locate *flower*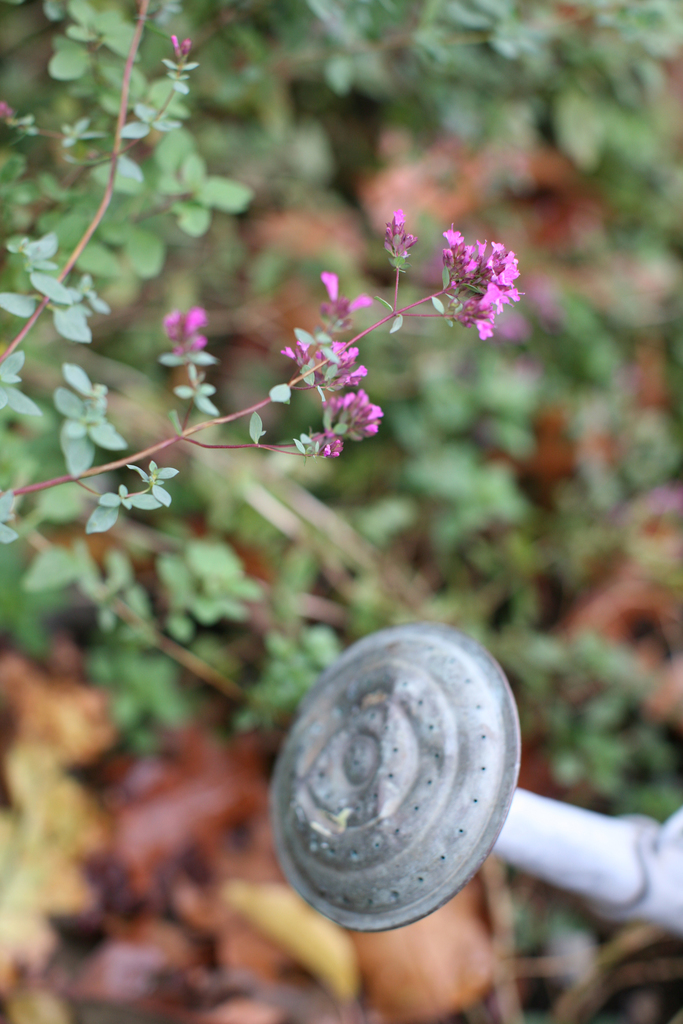
<box>178,37,190,49</box>
